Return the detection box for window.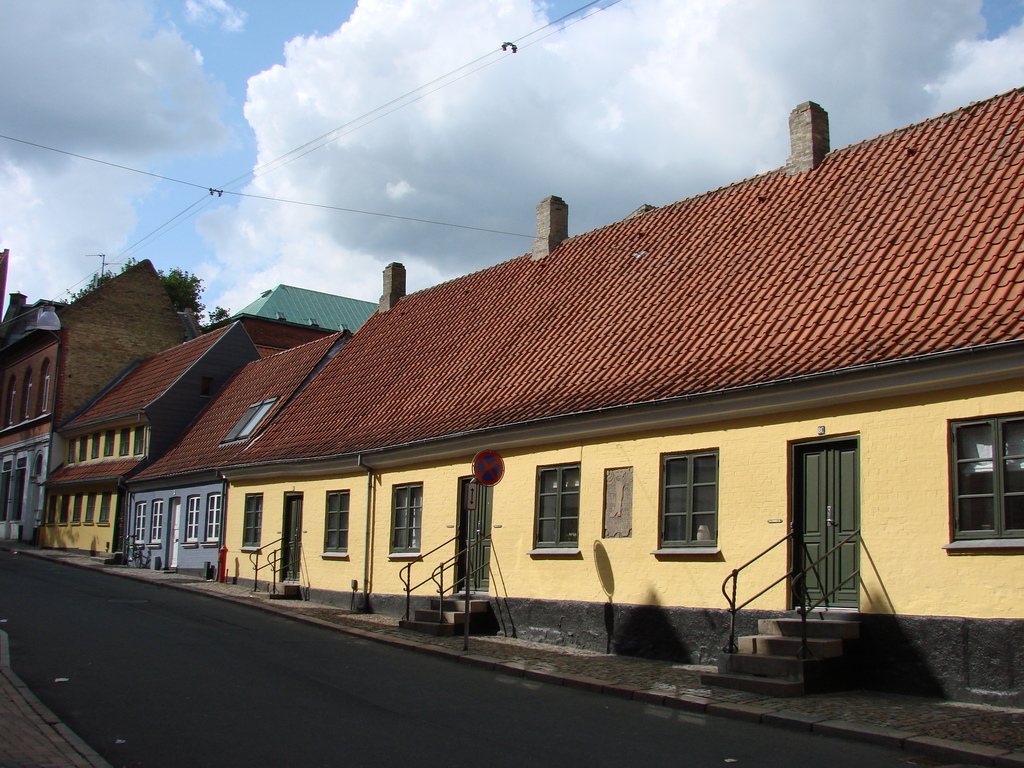
(387, 483, 426, 559).
